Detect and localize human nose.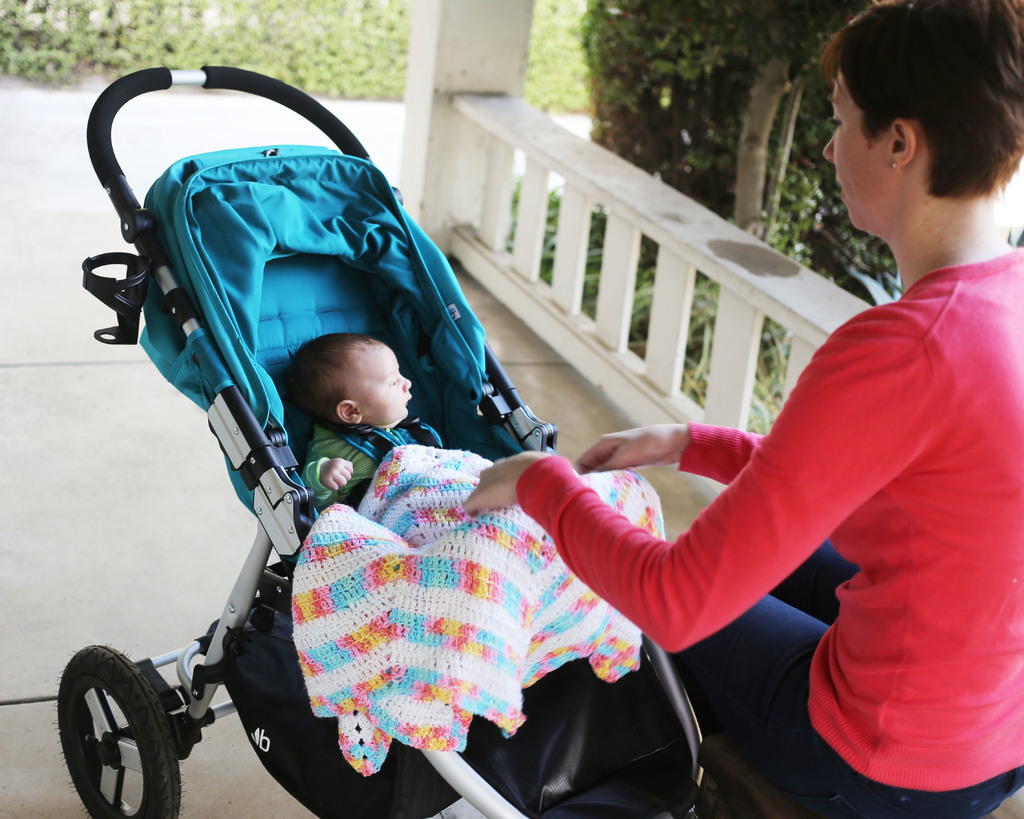
Localized at (824, 138, 834, 160).
